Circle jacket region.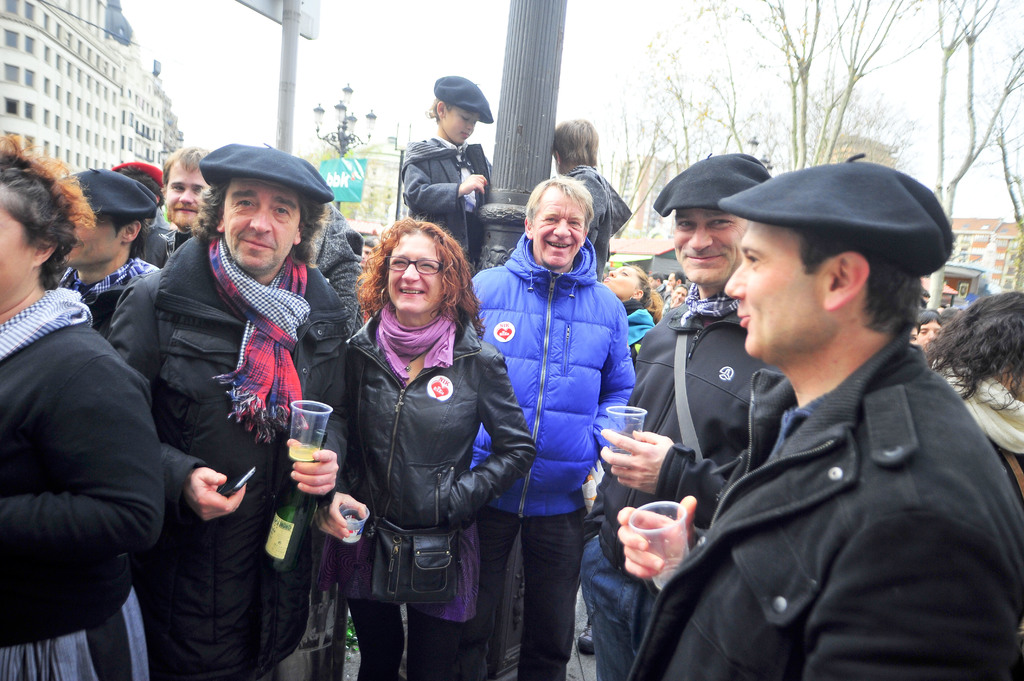
Region: {"left": 583, "top": 300, "right": 778, "bottom": 564}.
